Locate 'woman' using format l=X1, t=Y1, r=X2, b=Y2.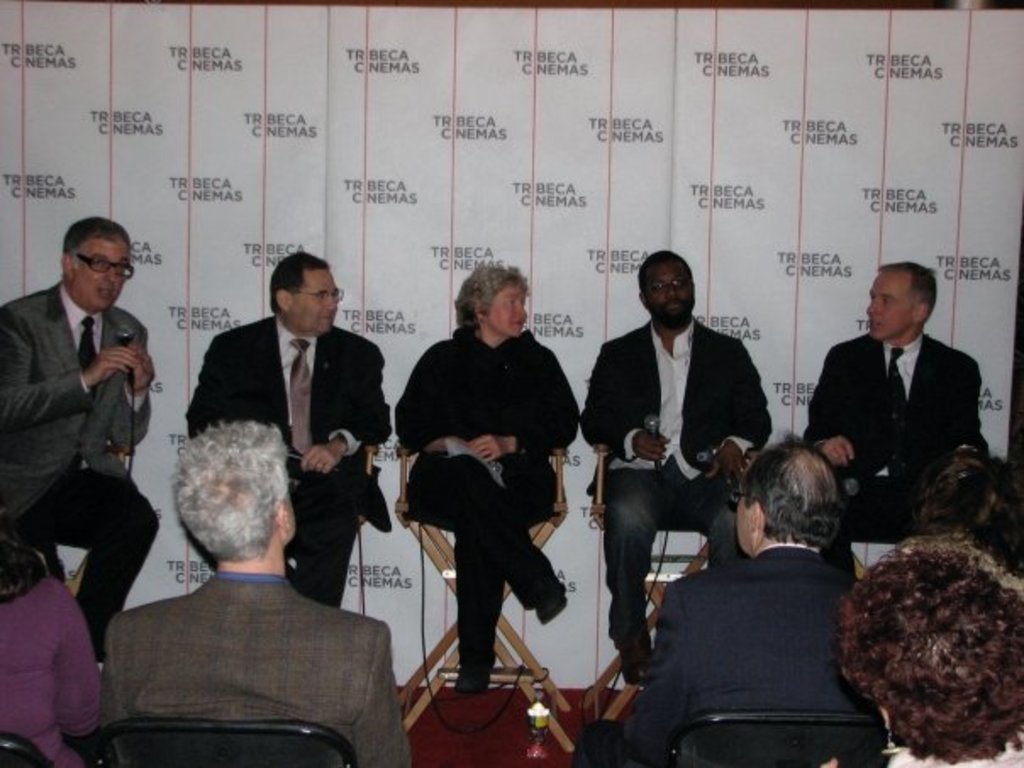
l=0, t=537, r=114, b=766.
